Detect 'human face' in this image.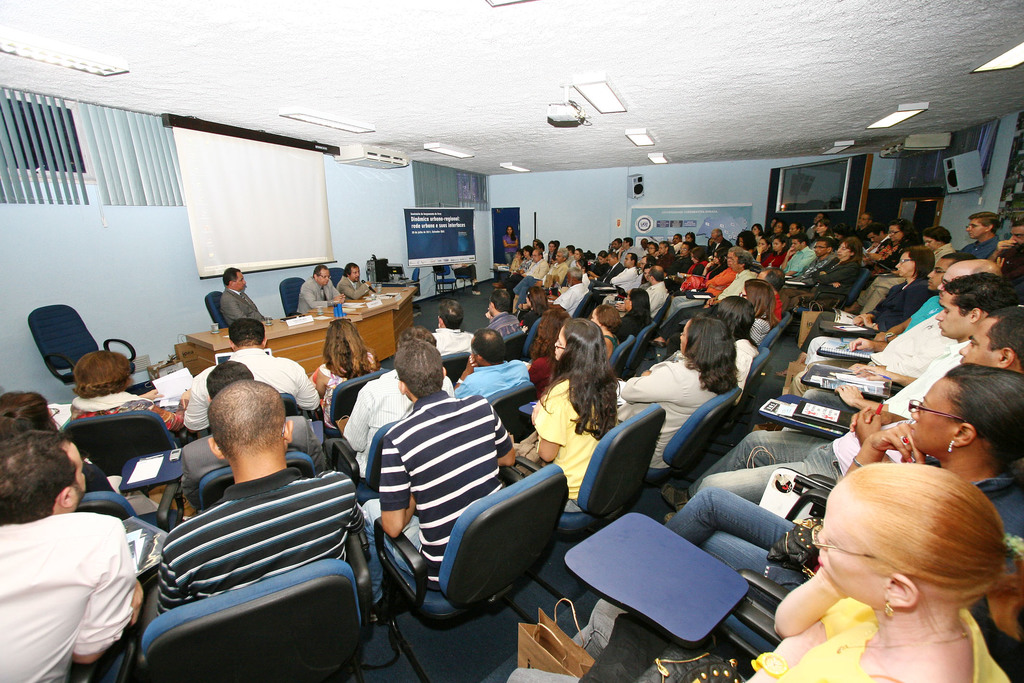
Detection: (680,318,692,354).
